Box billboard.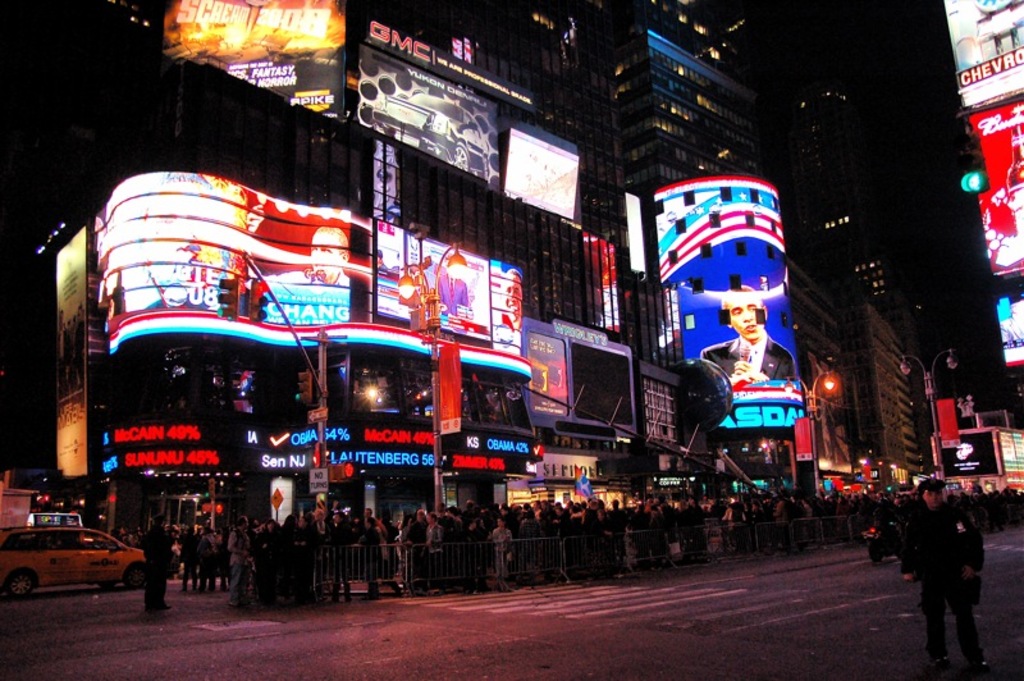
[485, 264, 530, 349].
